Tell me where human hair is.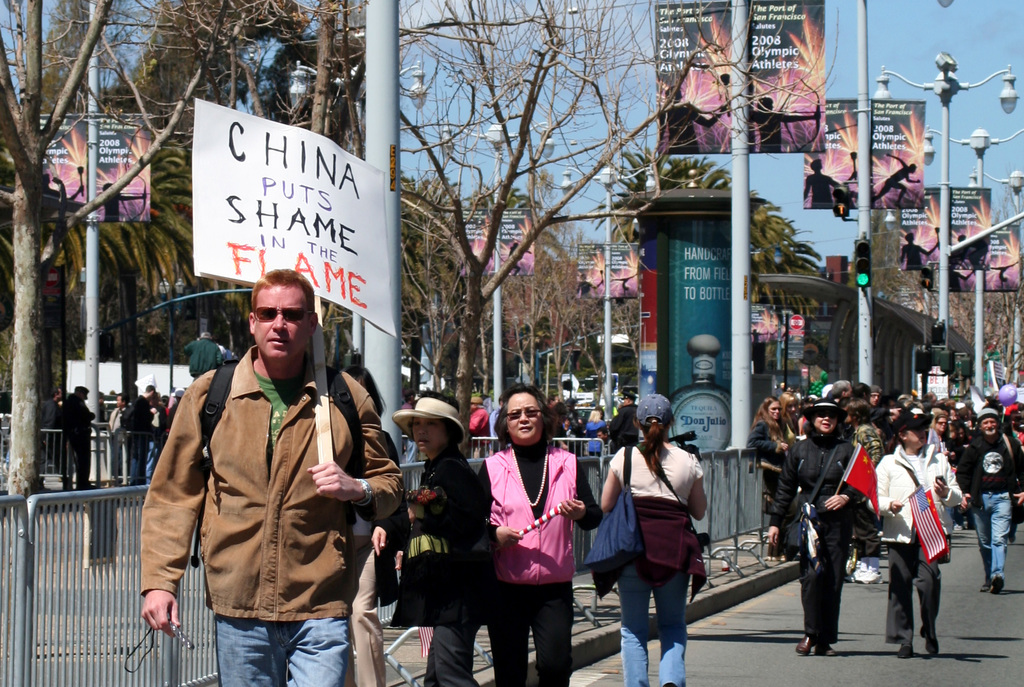
human hair is at {"x1": 492, "y1": 384, "x2": 559, "y2": 451}.
